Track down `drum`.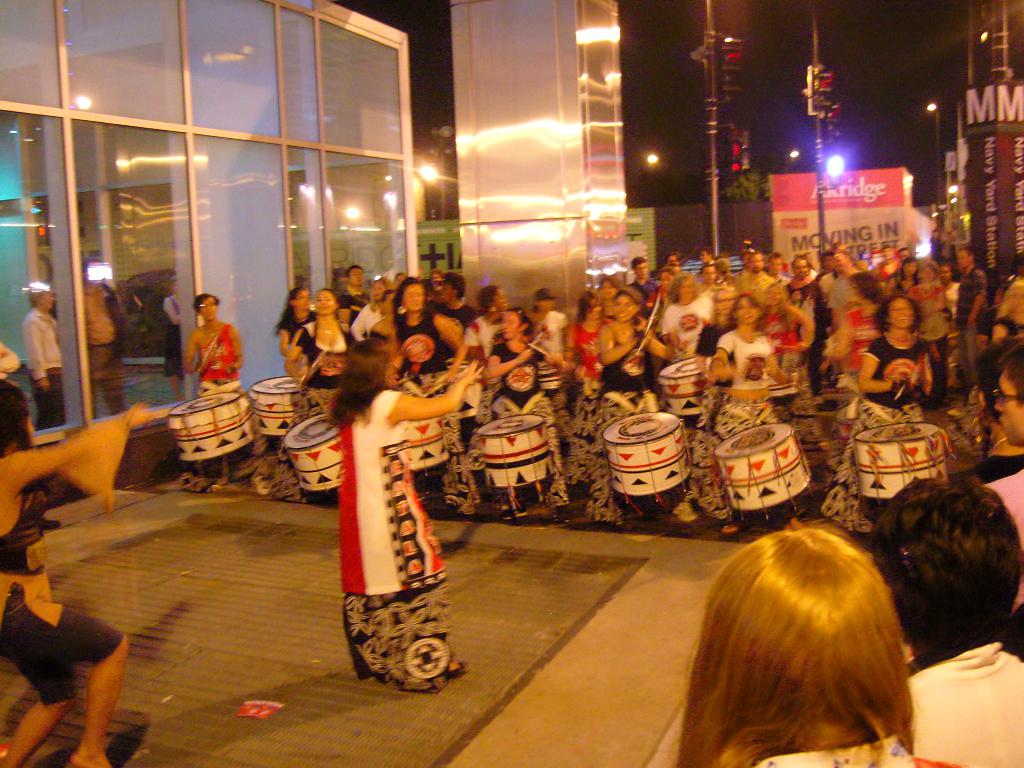
Tracked to x1=655 y1=353 x2=716 y2=414.
